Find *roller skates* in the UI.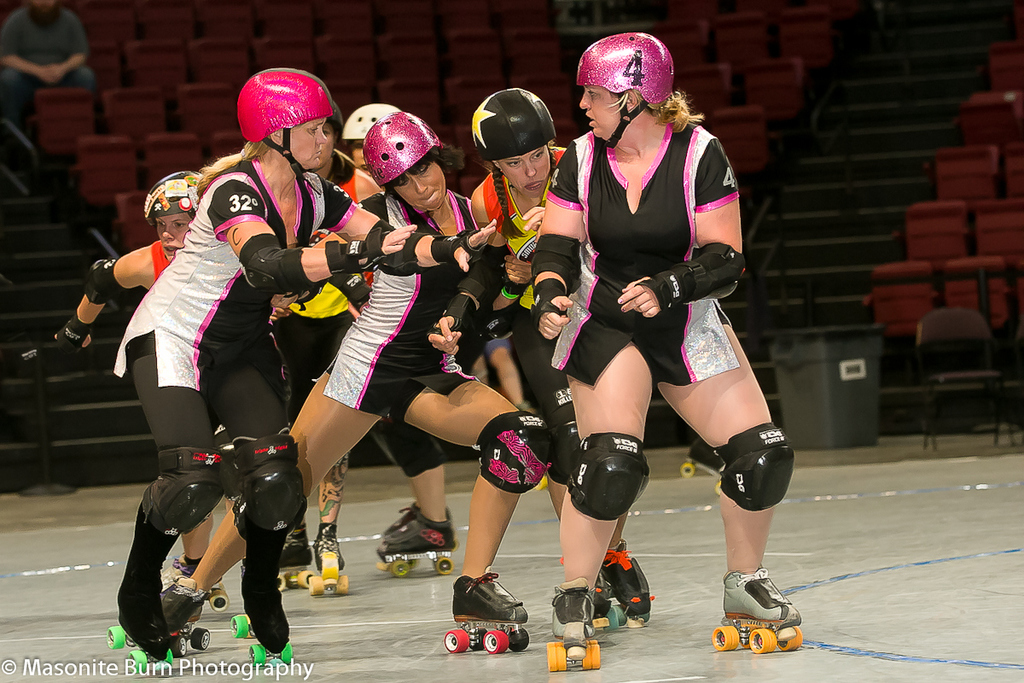
UI element at BBox(312, 522, 351, 606).
